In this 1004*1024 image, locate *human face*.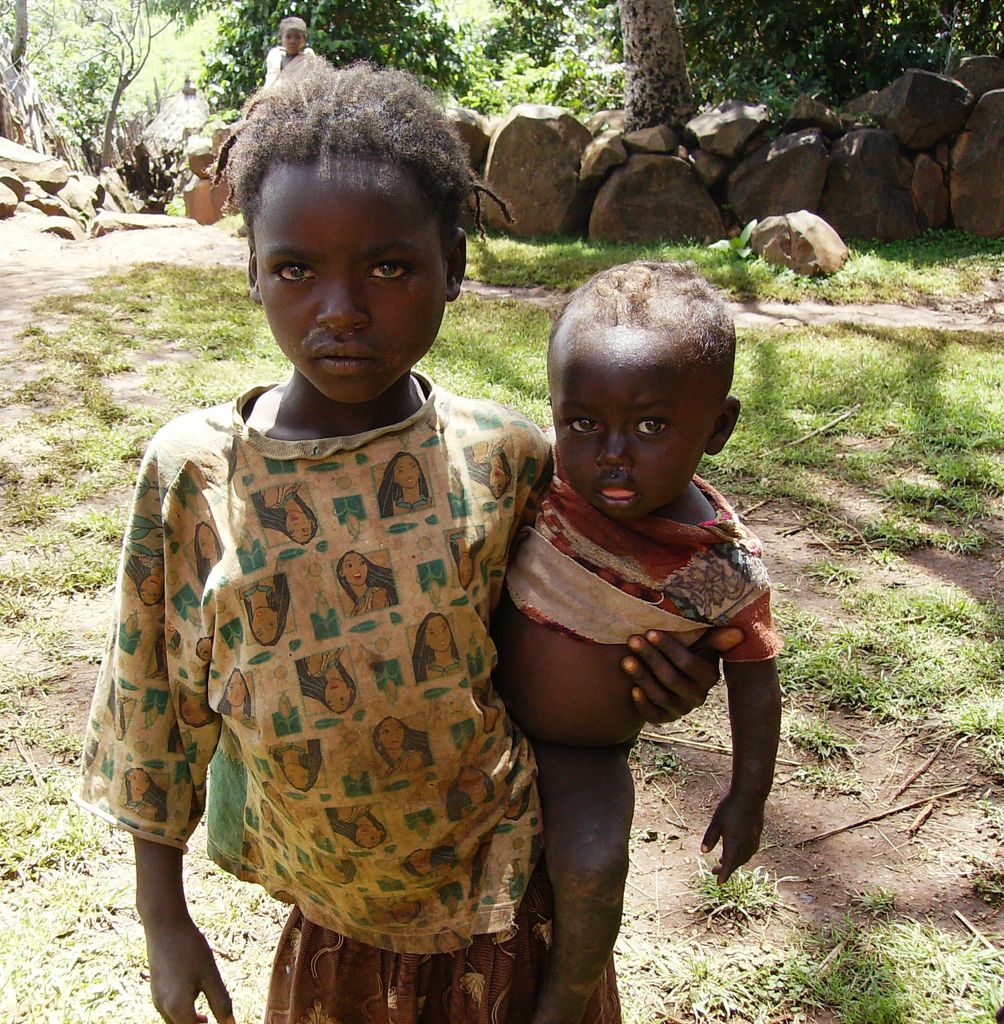
Bounding box: detection(423, 618, 451, 653).
